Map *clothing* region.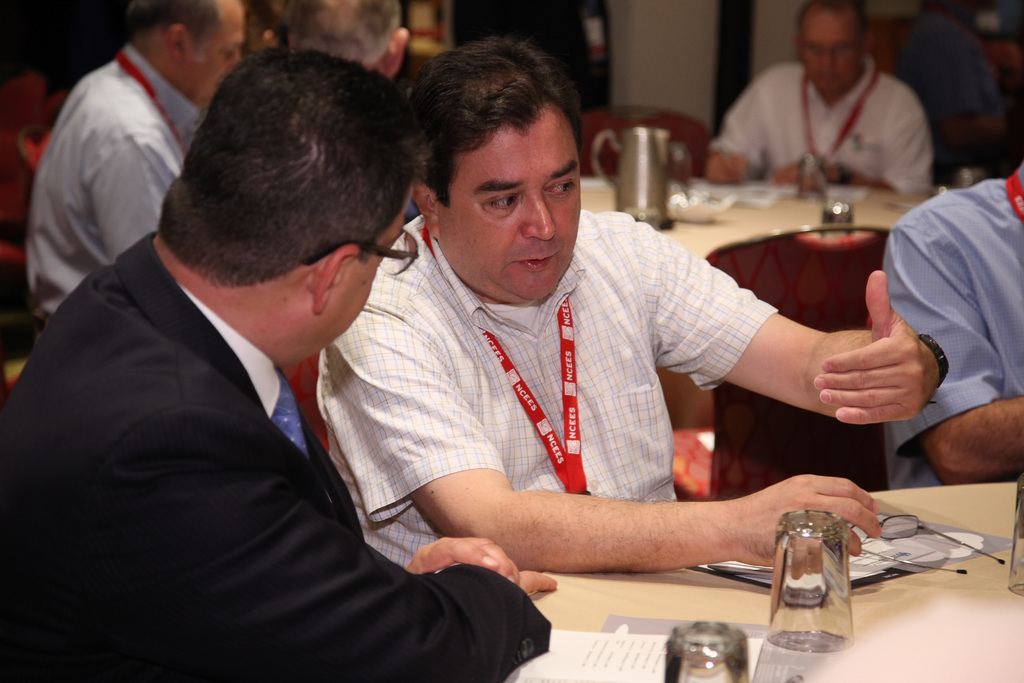
Mapped to (856, 104, 1023, 509).
